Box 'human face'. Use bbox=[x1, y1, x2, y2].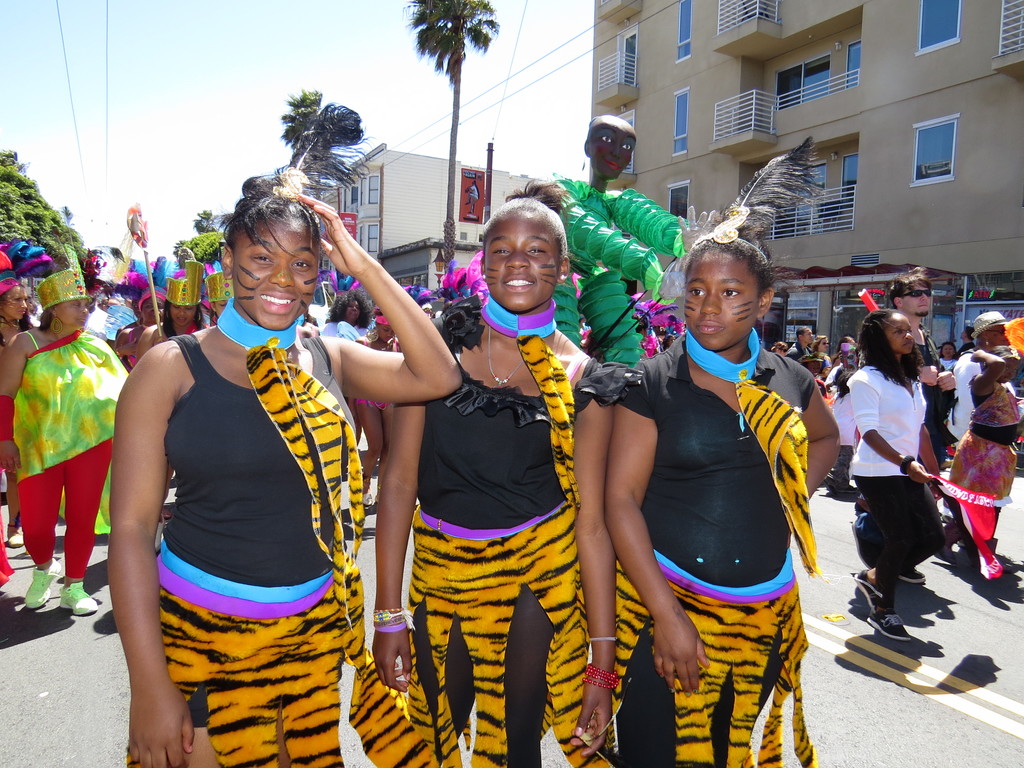
bbox=[886, 312, 914, 355].
